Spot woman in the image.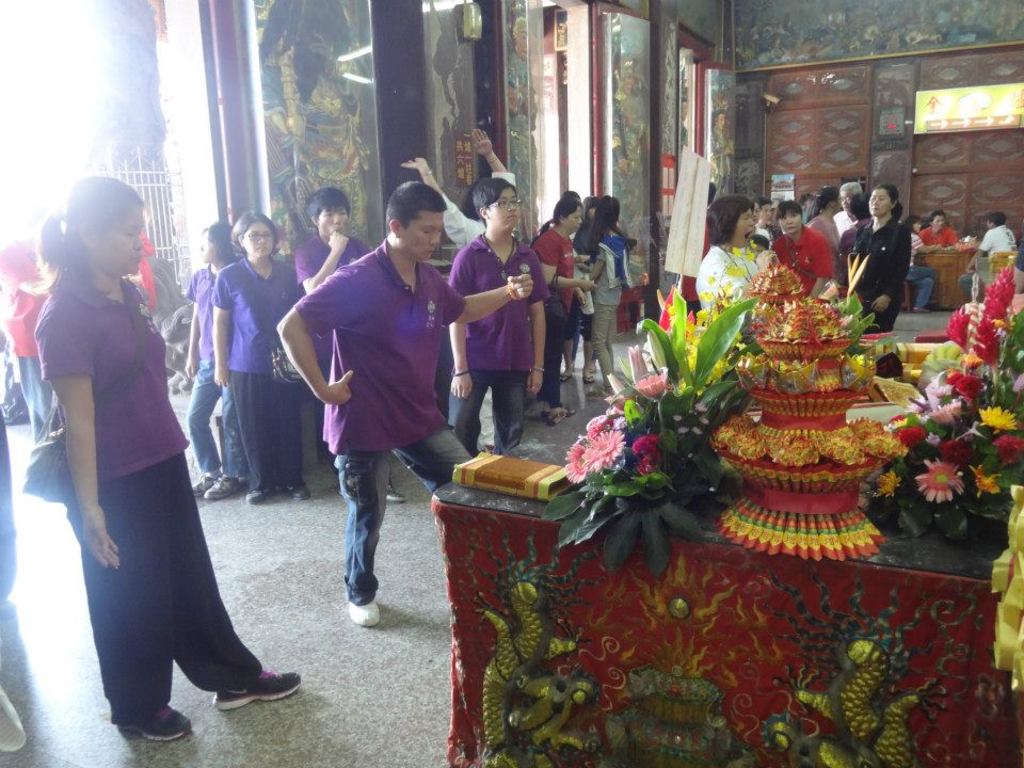
woman found at l=525, t=199, r=601, b=421.
